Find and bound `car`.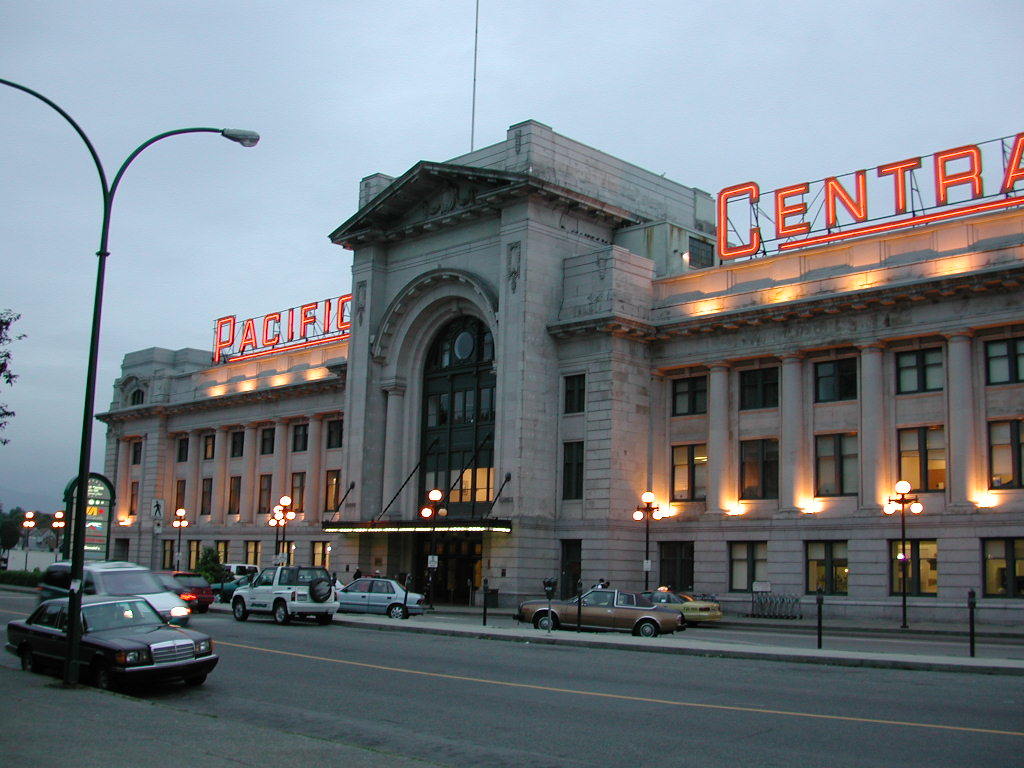
Bound: 519, 589, 683, 636.
